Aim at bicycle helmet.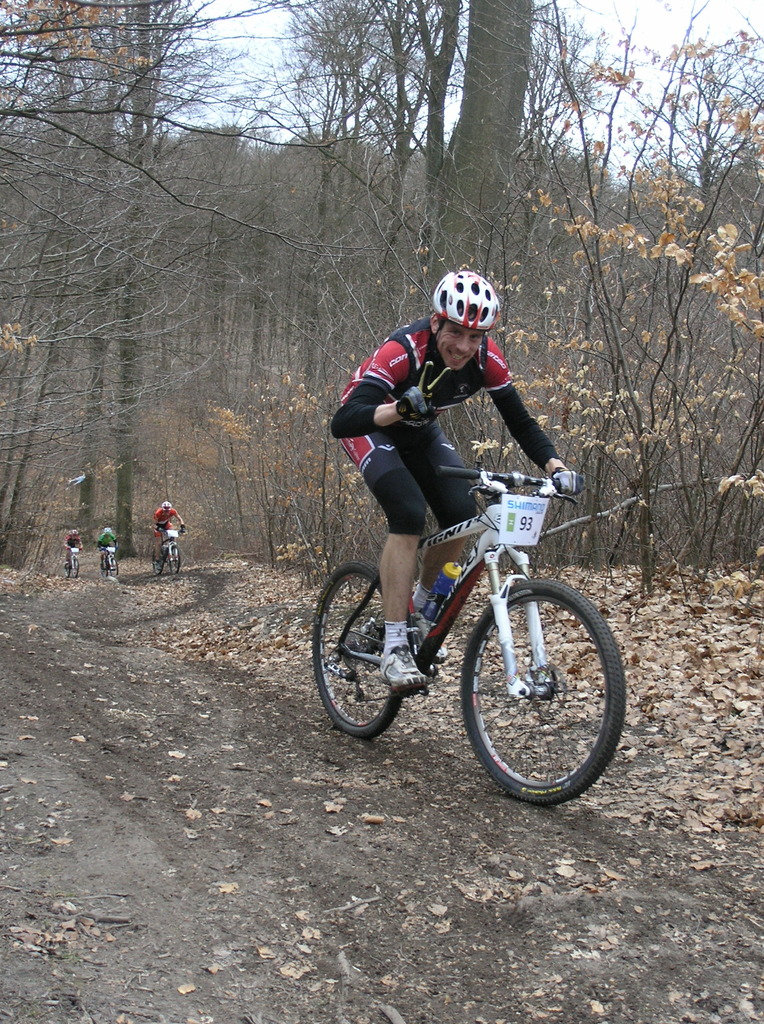
Aimed at pyautogui.locateOnScreen(424, 265, 501, 334).
